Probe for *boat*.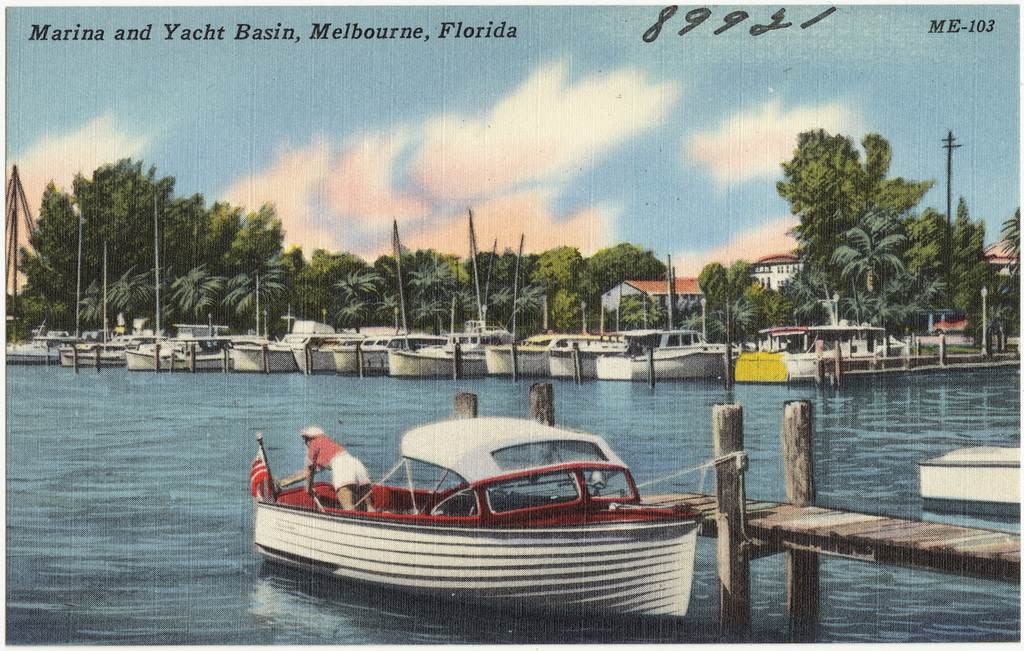
Probe result: 70,336,126,369.
